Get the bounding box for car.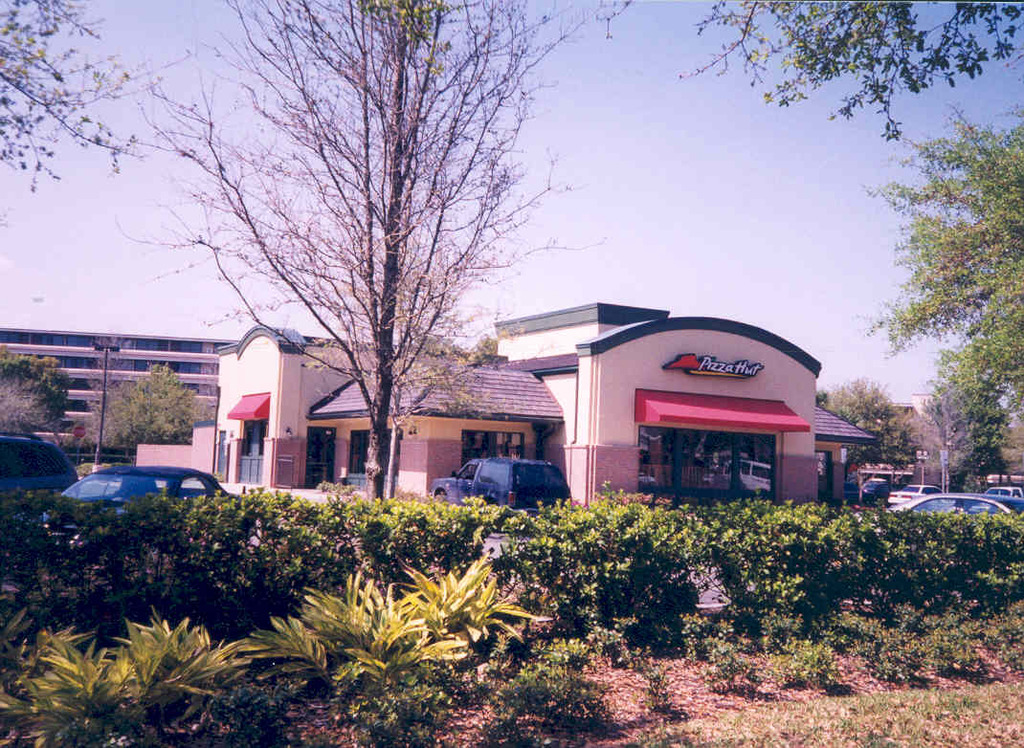
BBox(902, 496, 1022, 518).
